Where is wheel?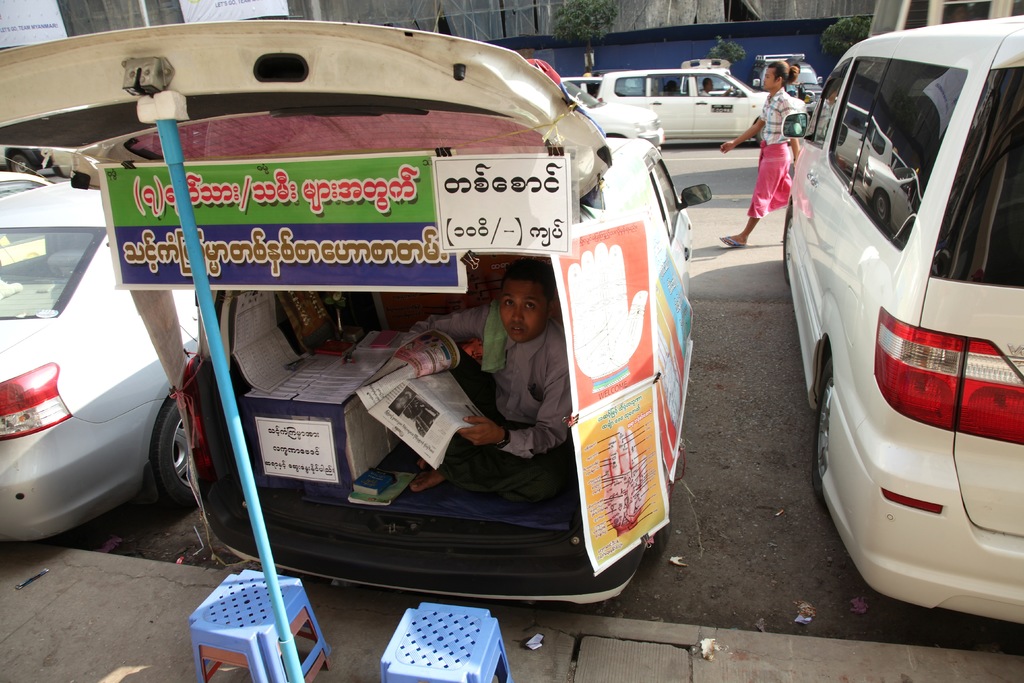
BBox(150, 399, 199, 525).
